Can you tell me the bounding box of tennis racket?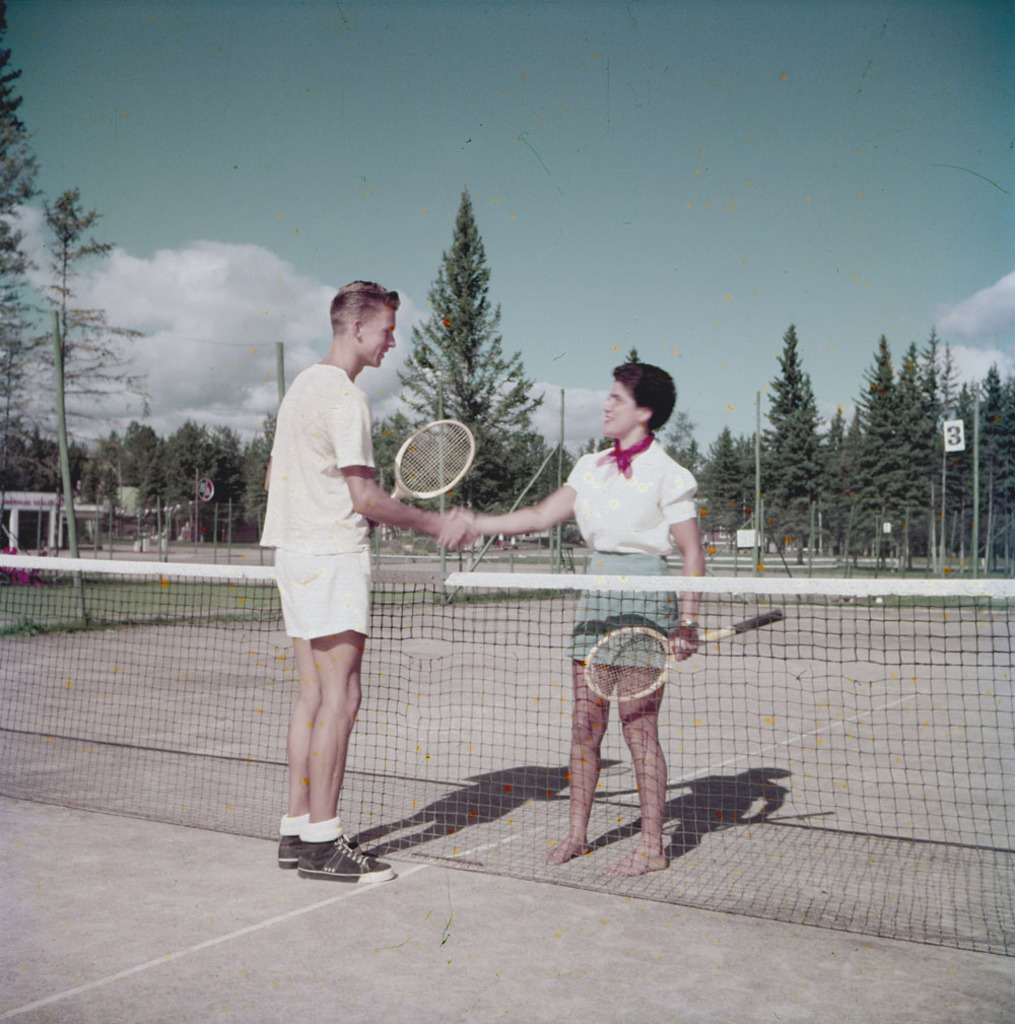
l=386, t=417, r=477, b=504.
